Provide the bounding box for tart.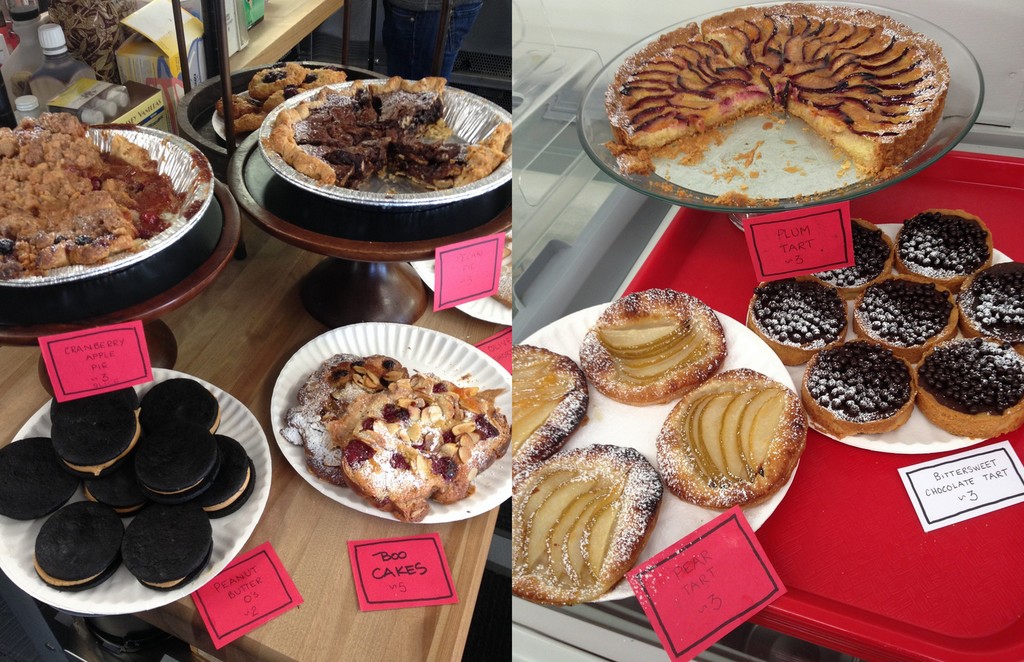
652:366:803:509.
